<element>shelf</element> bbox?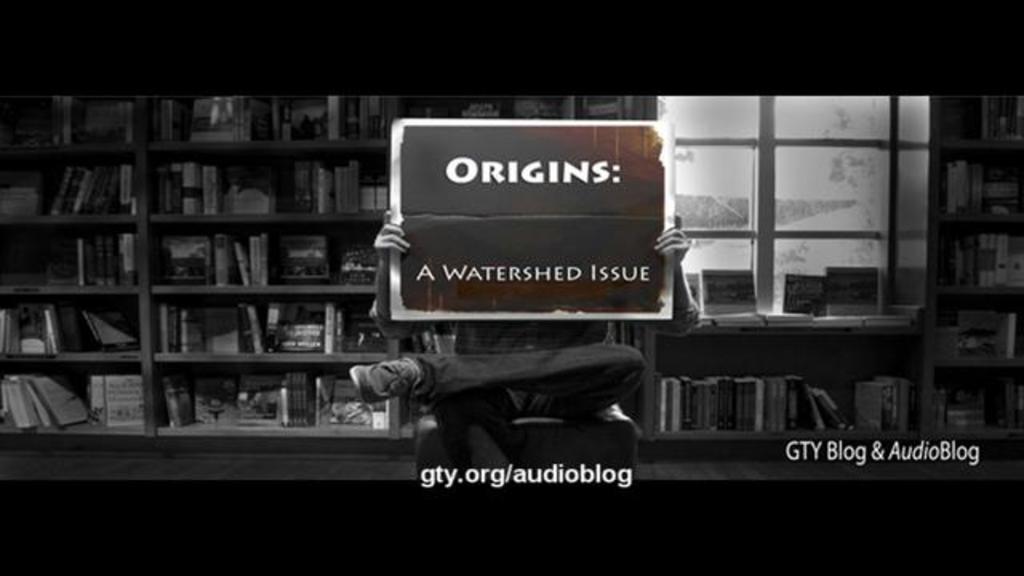
BBox(154, 142, 406, 240)
